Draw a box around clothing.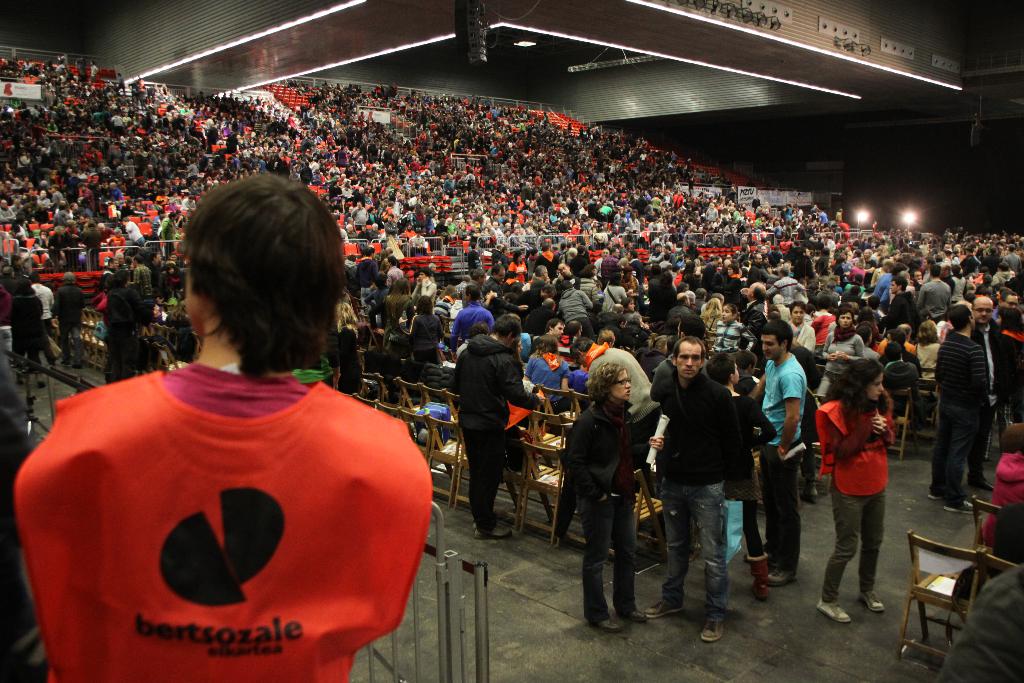
[931, 329, 987, 507].
